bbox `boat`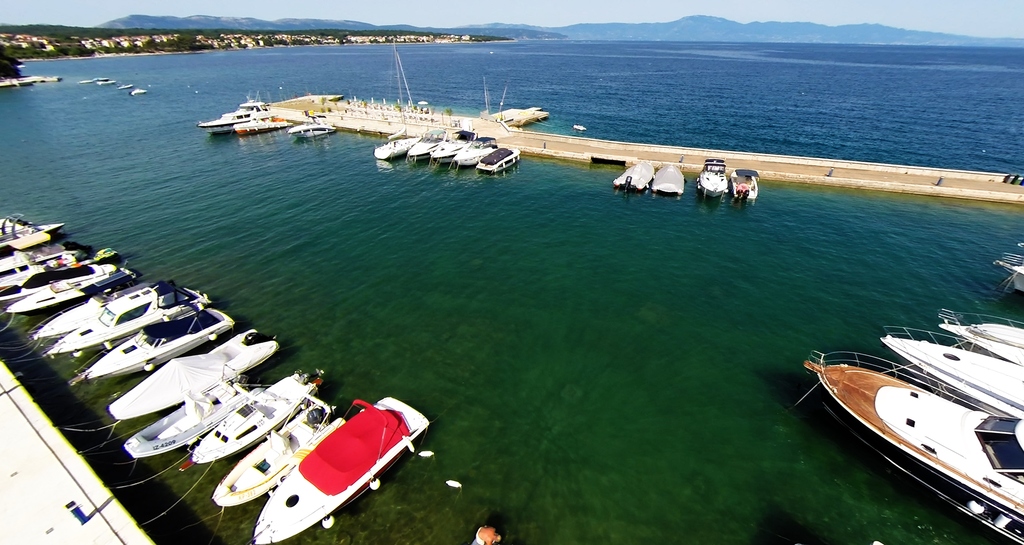
detection(696, 171, 728, 207)
